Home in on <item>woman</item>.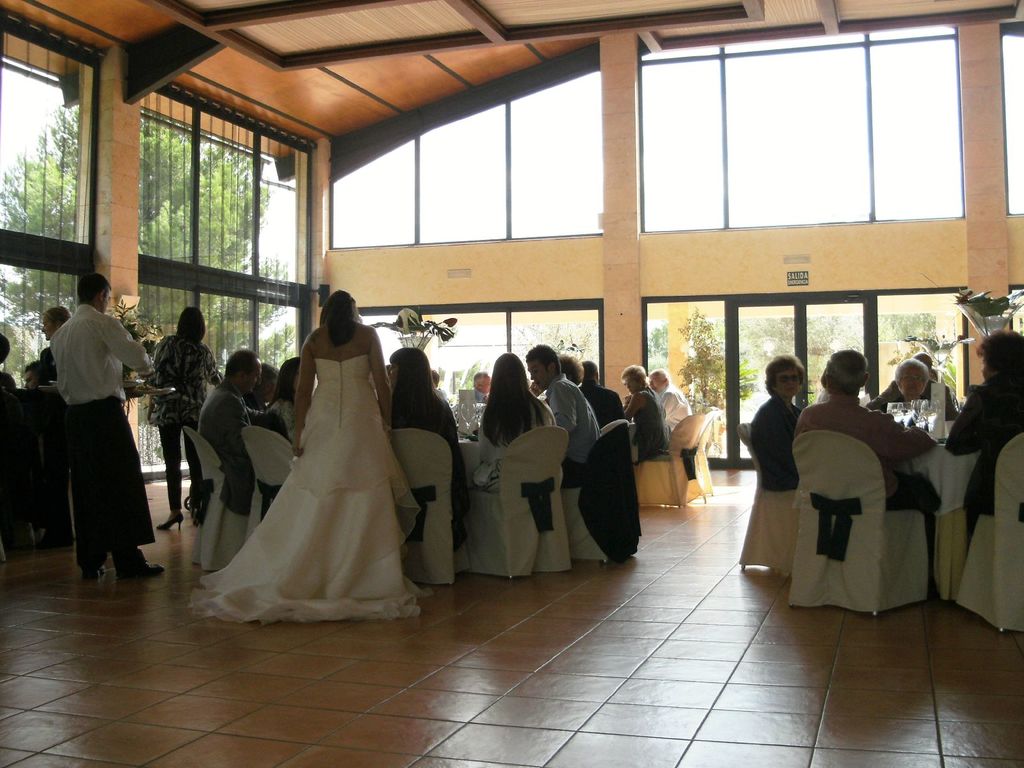
Homed in at locate(472, 348, 559, 494).
